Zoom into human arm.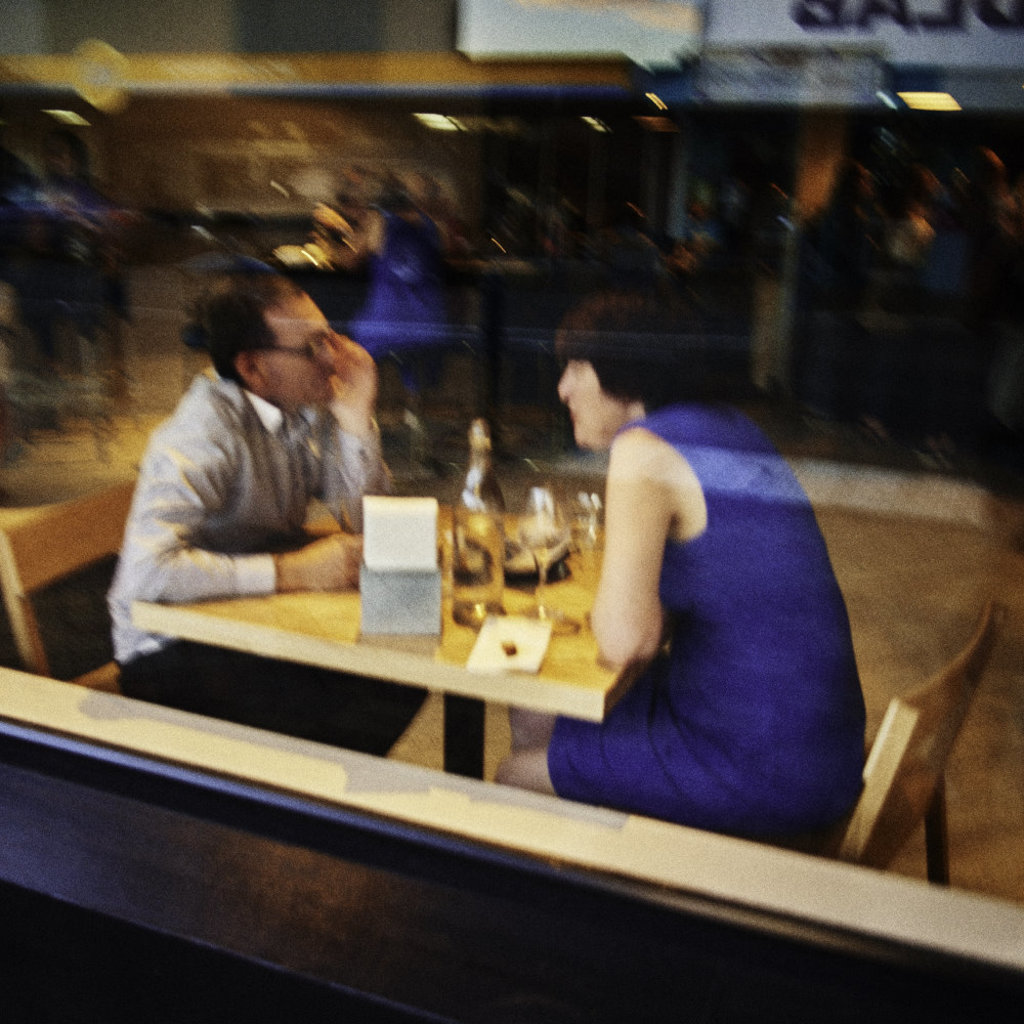
Zoom target: [left=584, top=426, right=665, bottom=675].
